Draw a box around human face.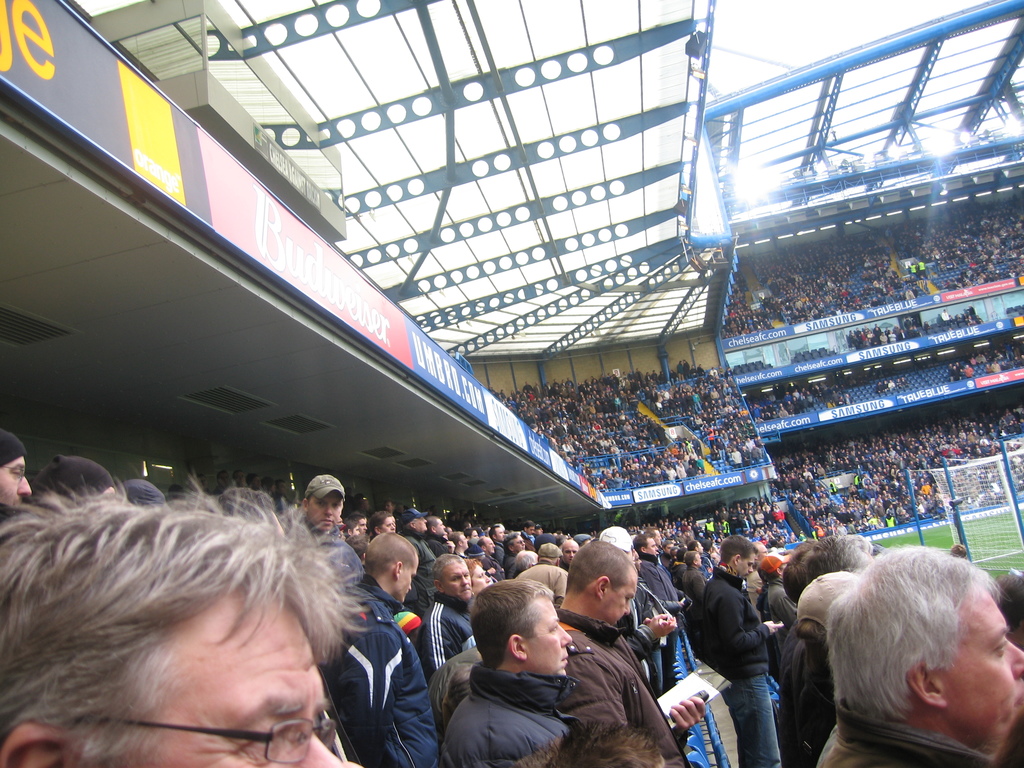
(x1=197, y1=474, x2=207, y2=488).
